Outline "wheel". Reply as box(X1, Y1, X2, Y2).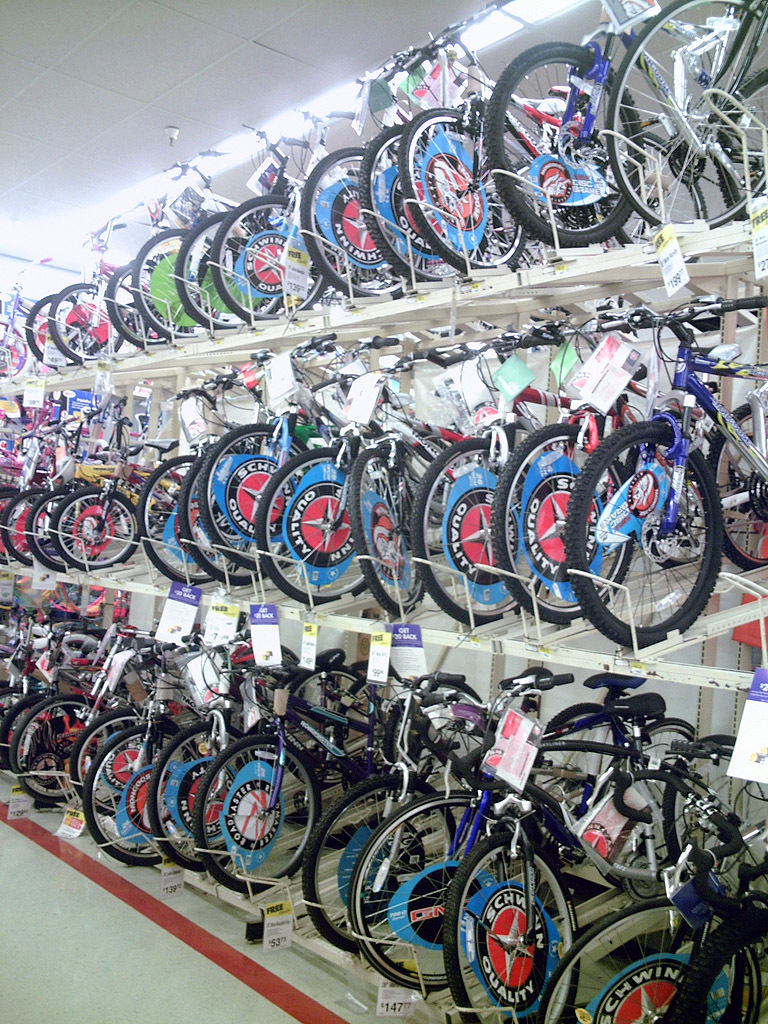
box(534, 894, 763, 1023).
